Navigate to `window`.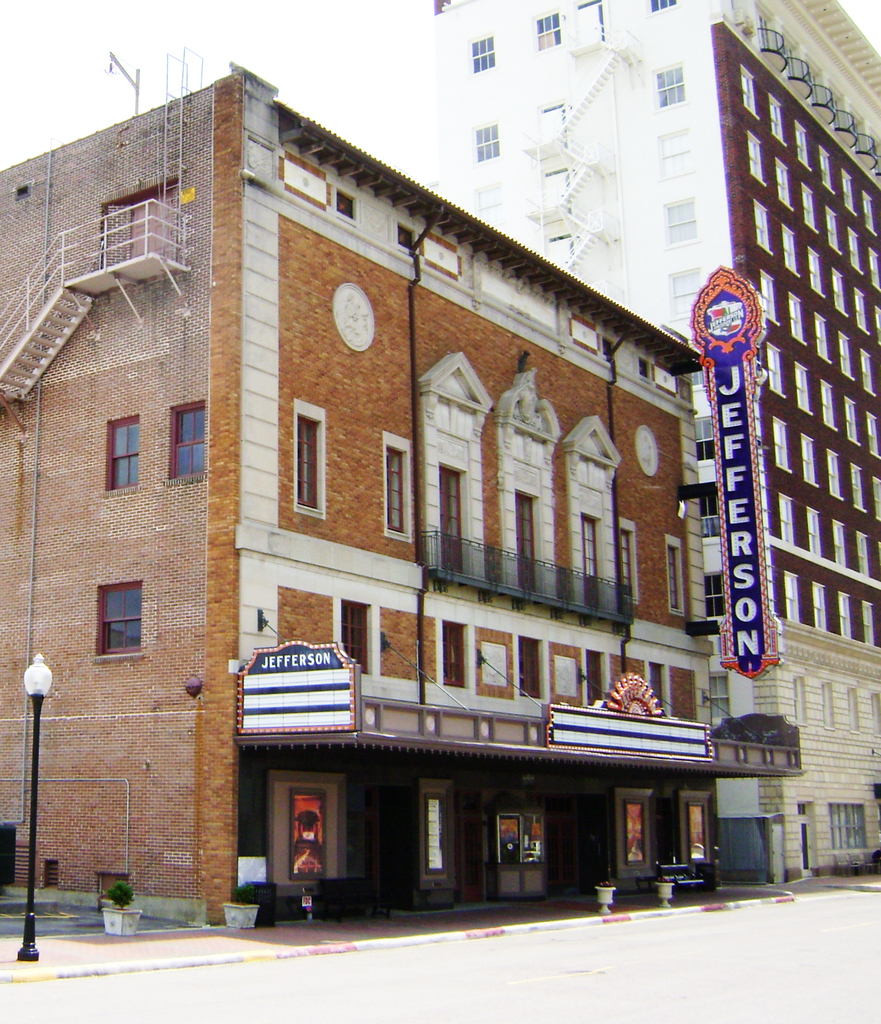
Navigation target: x1=697, y1=413, x2=723, y2=461.
